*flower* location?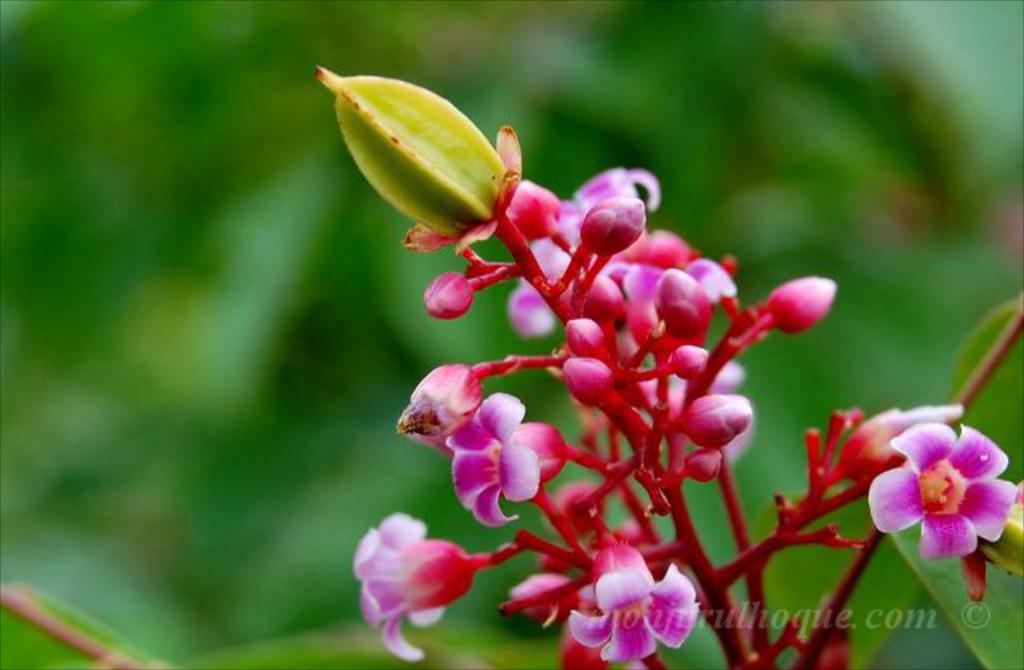
x1=866 y1=416 x2=1022 y2=580
